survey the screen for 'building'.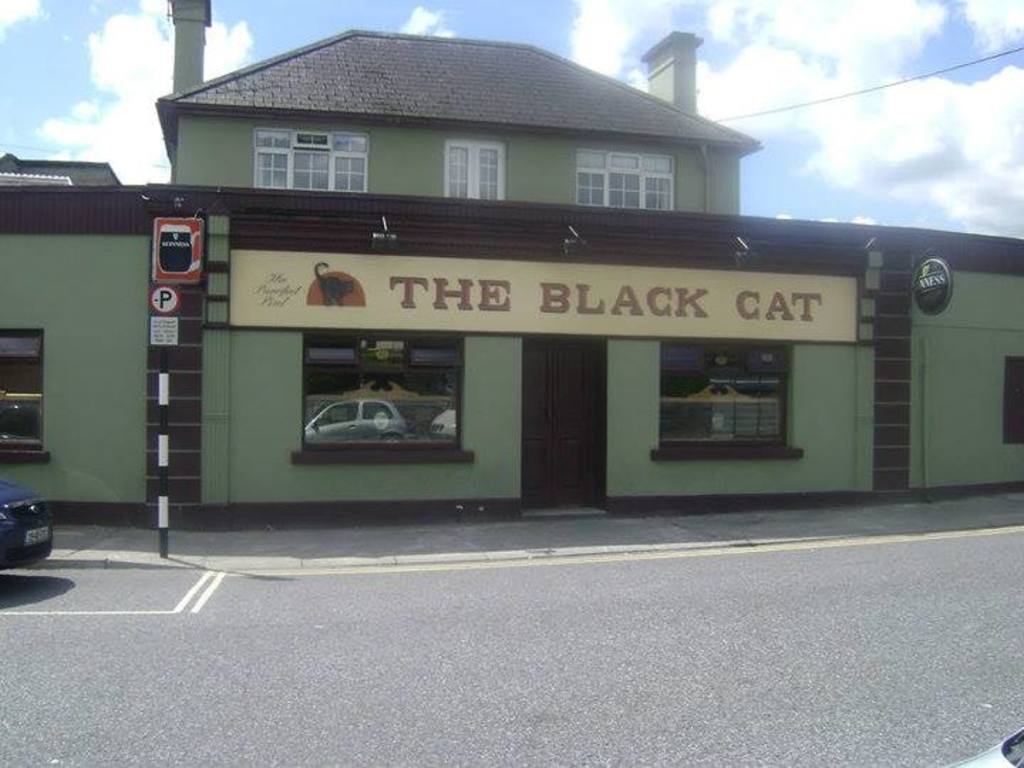
Survey found: <box>155,0,758,218</box>.
